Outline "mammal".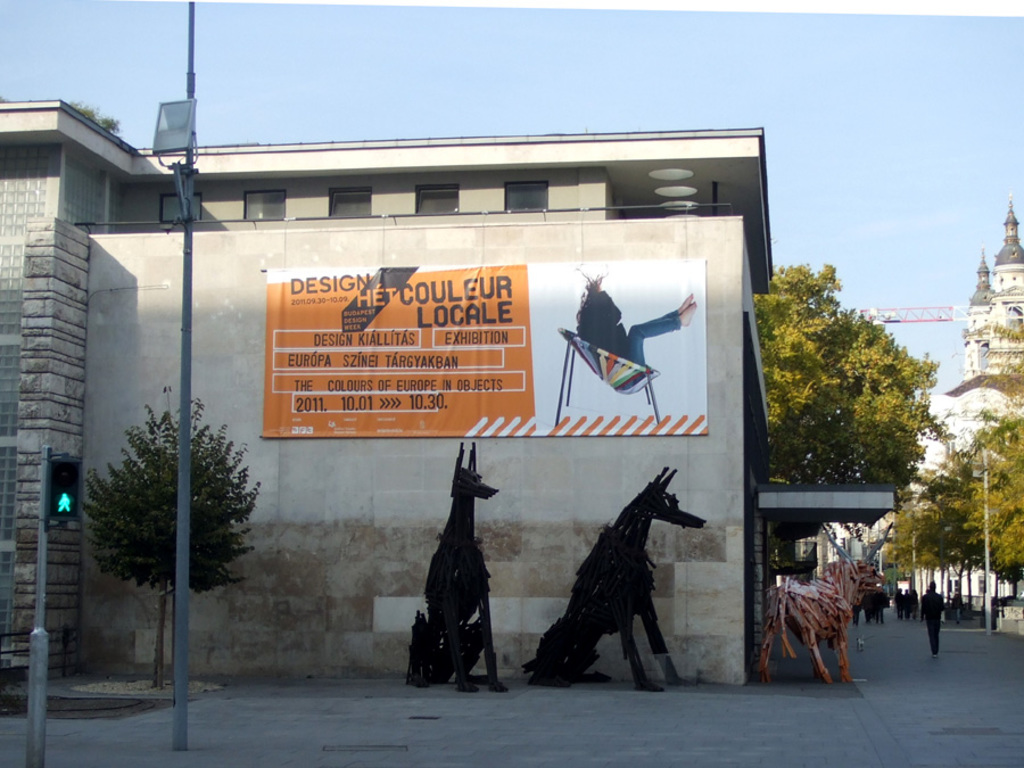
Outline: [left=578, top=282, right=701, bottom=395].
